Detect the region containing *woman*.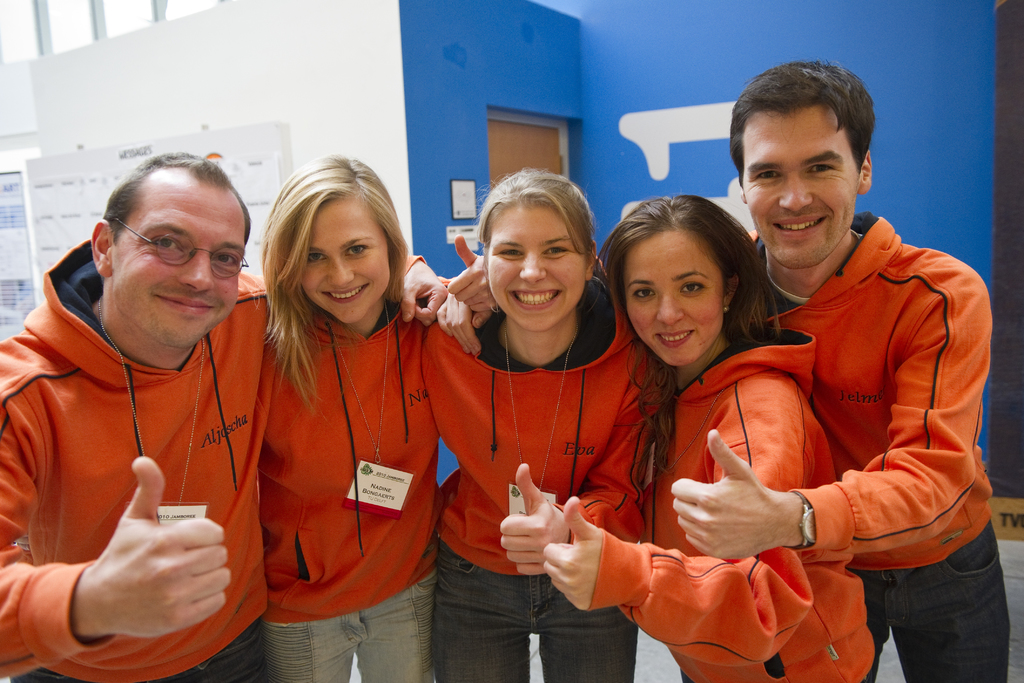
[left=228, top=148, right=441, bottom=682].
